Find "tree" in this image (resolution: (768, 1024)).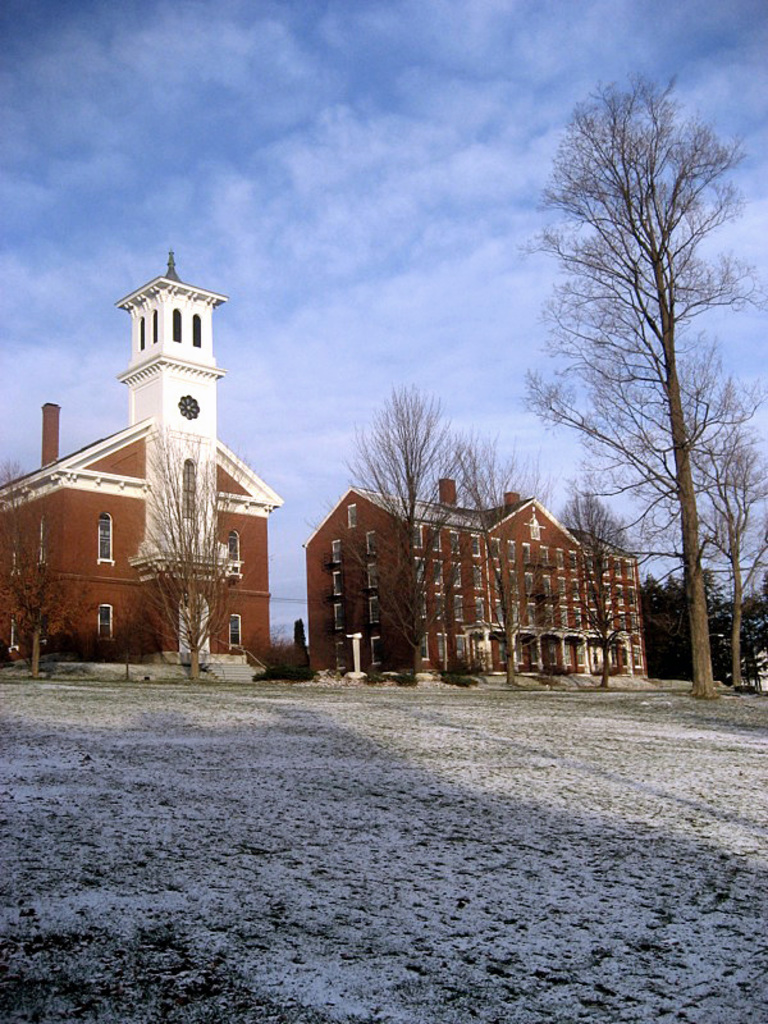
[329,381,475,673].
